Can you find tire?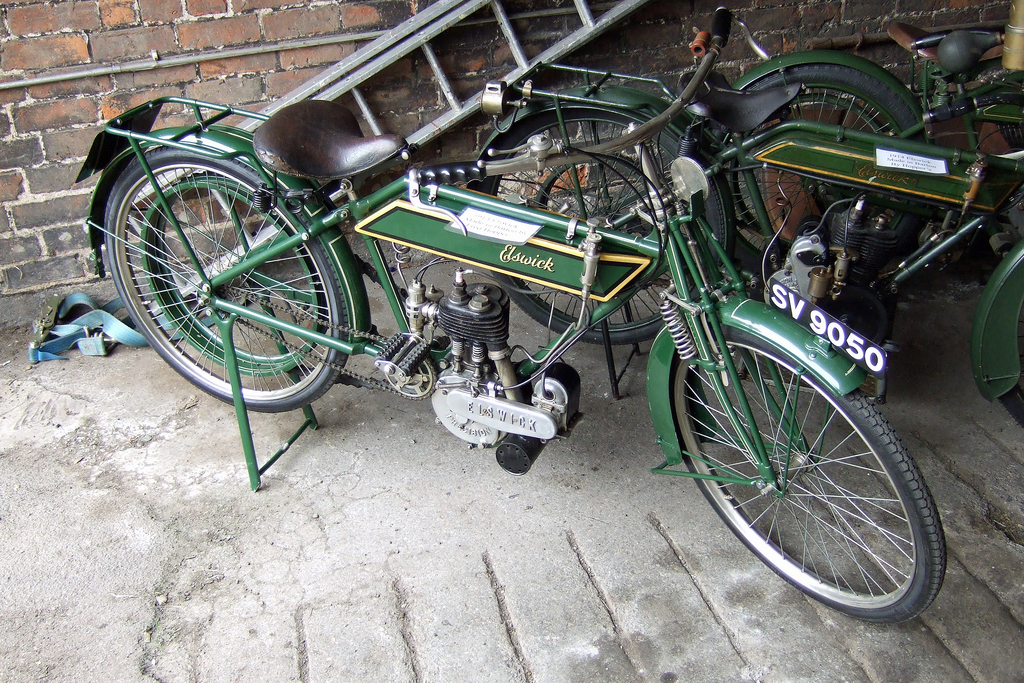
Yes, bounding box: {"left": 142, "top": 179, "right": 369, "bottom": 368}.
